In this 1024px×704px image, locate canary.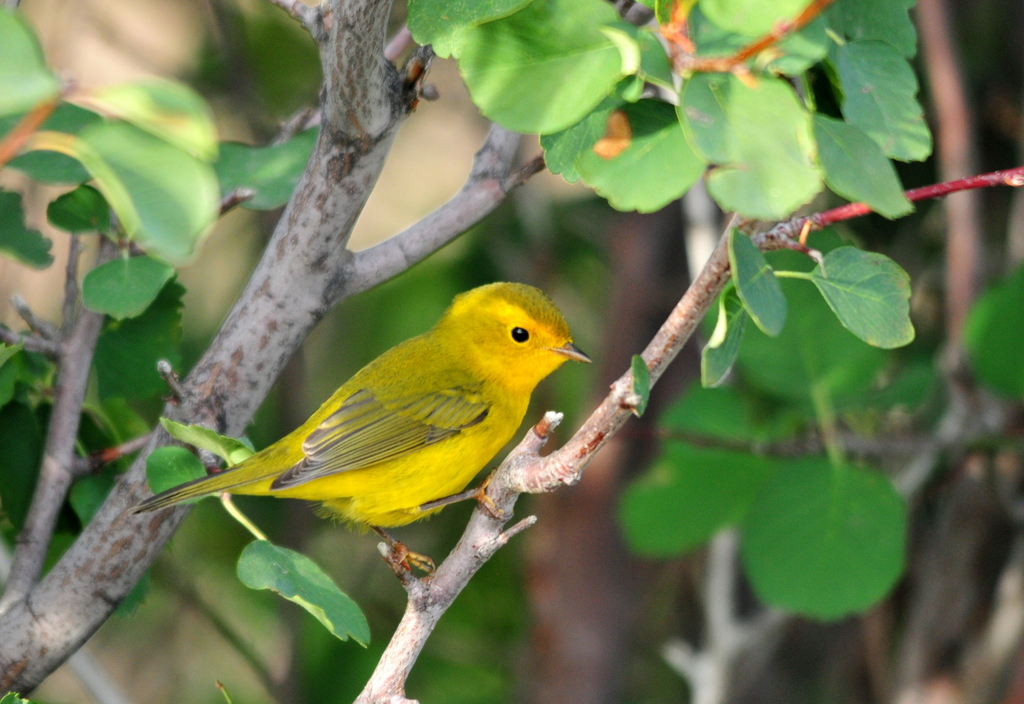
Bounding box: left=133, top=278, right=591, bottom=572.
